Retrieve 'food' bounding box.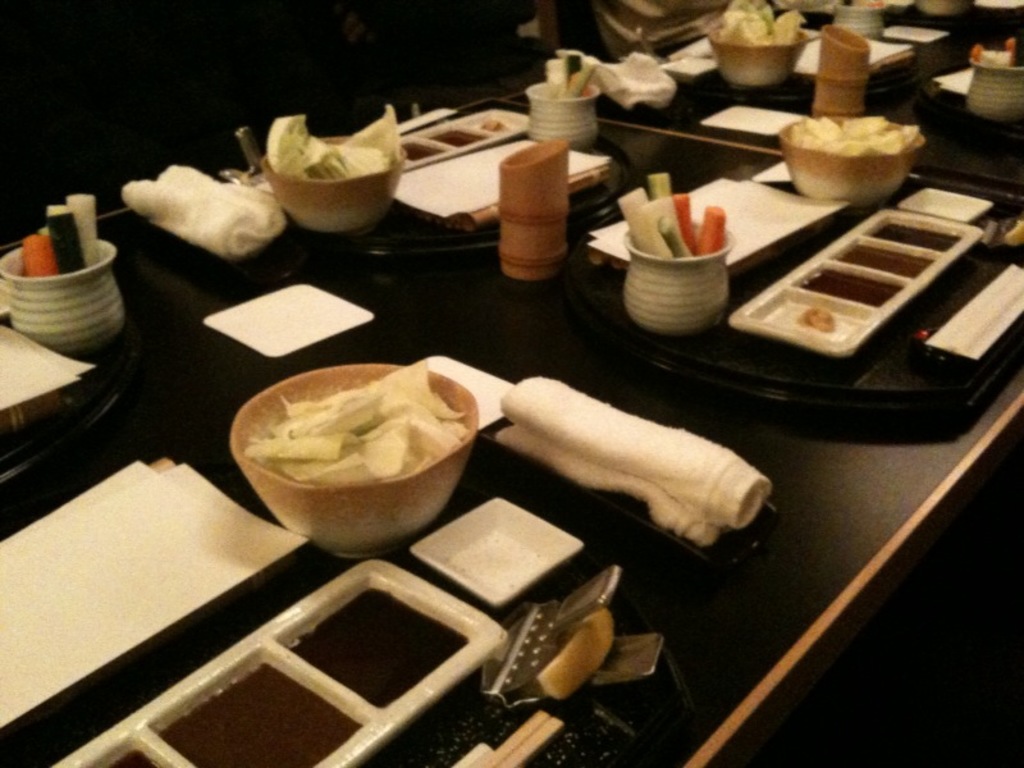
Bounding box: Rect(972, 37, 1015, 67).
